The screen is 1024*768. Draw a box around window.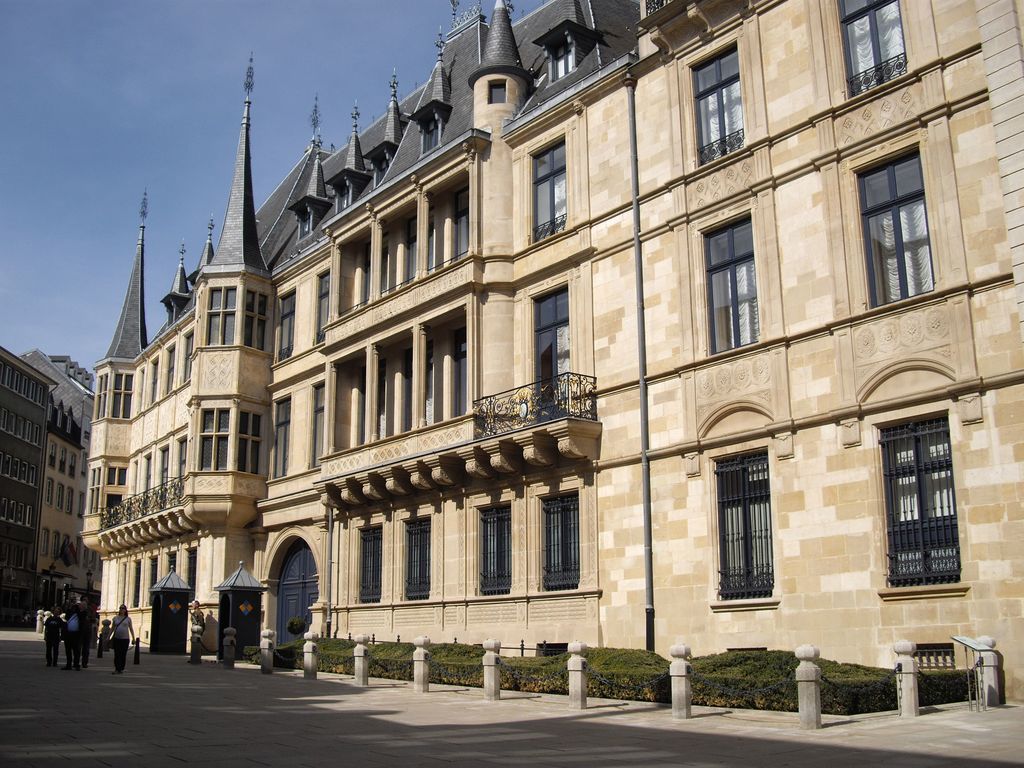
Rect(307, 384, 321, 467).
